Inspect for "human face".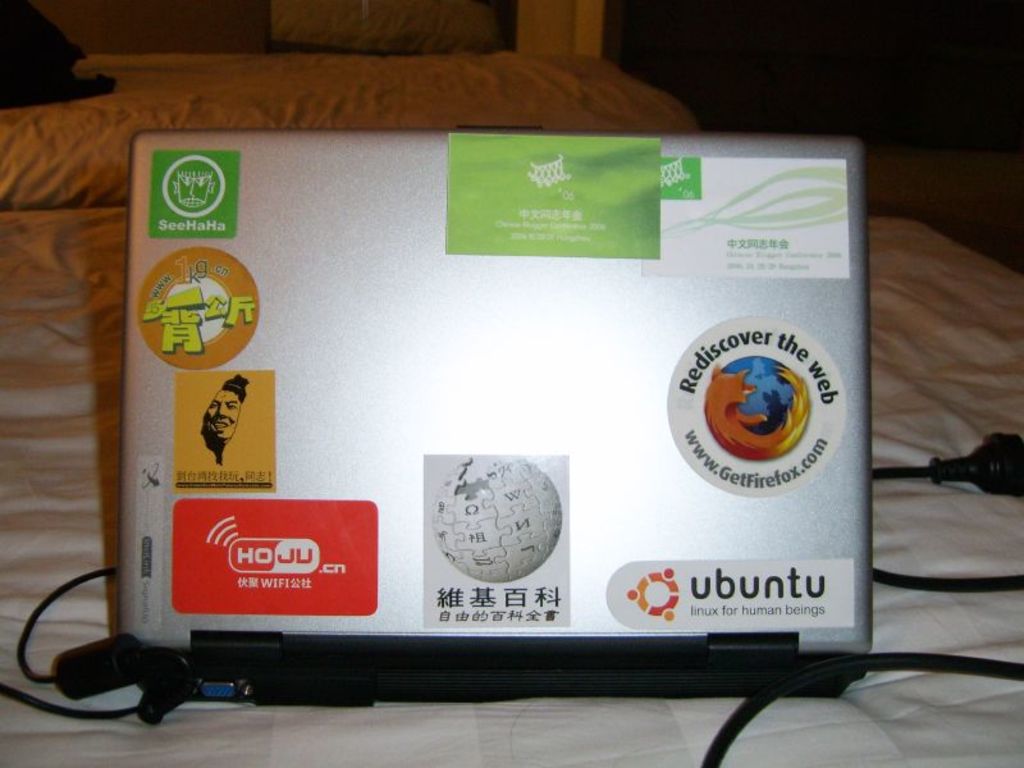
Inspection: bbox=(204, 388, 250, 447).
